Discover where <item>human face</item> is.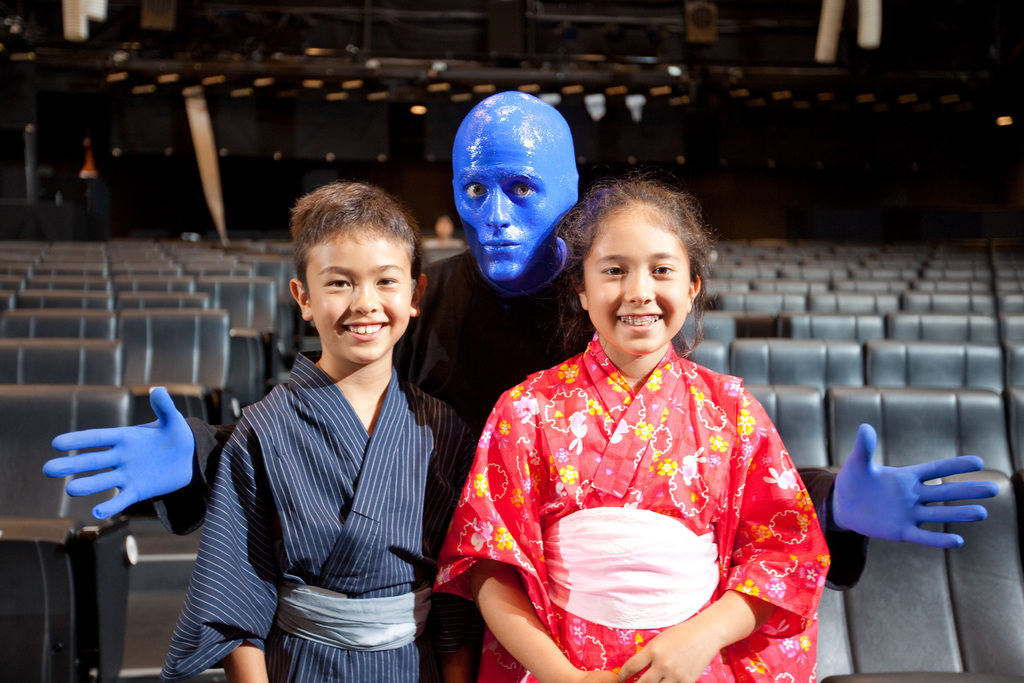
Discovered at (x1=304, y1=226, x2=406, y2=361).
